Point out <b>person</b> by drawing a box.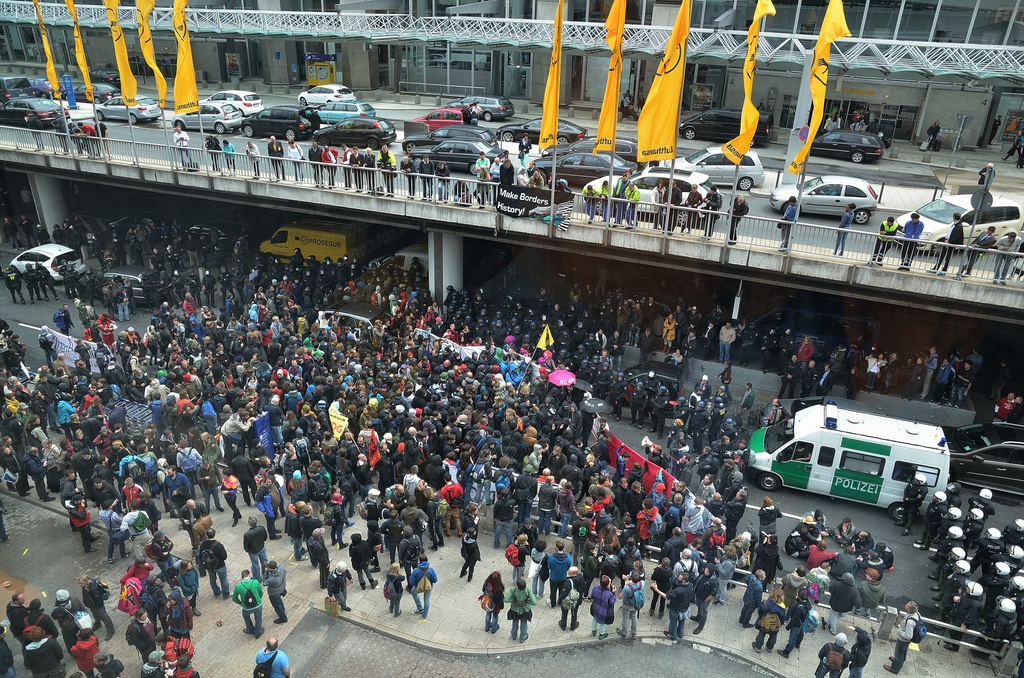
998/128/1023/170.
